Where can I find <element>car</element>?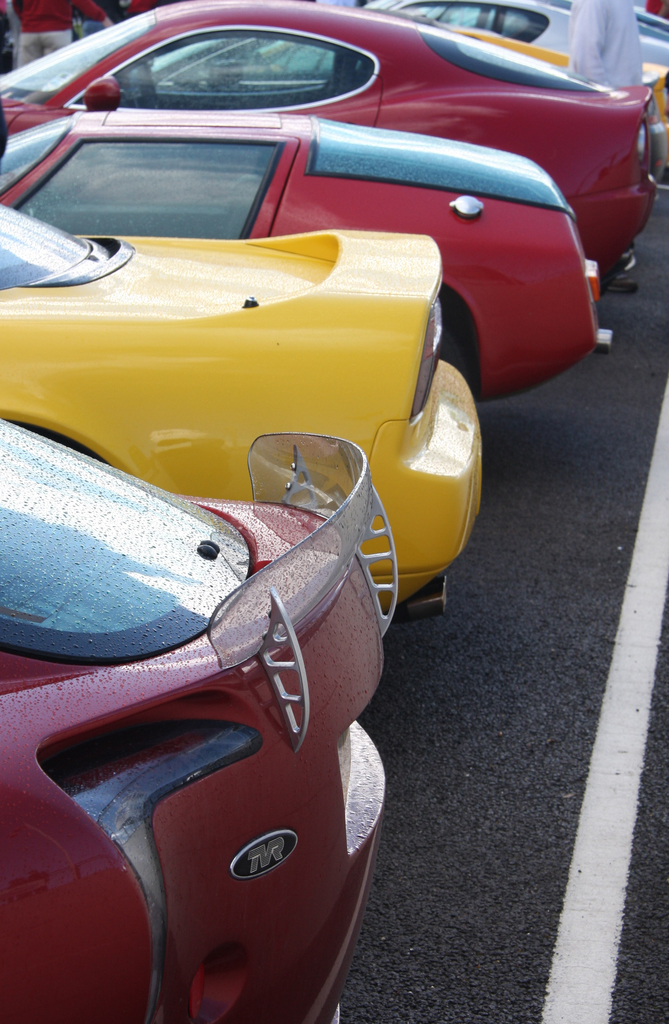
You can find it at 0, 108, 620, 407.
